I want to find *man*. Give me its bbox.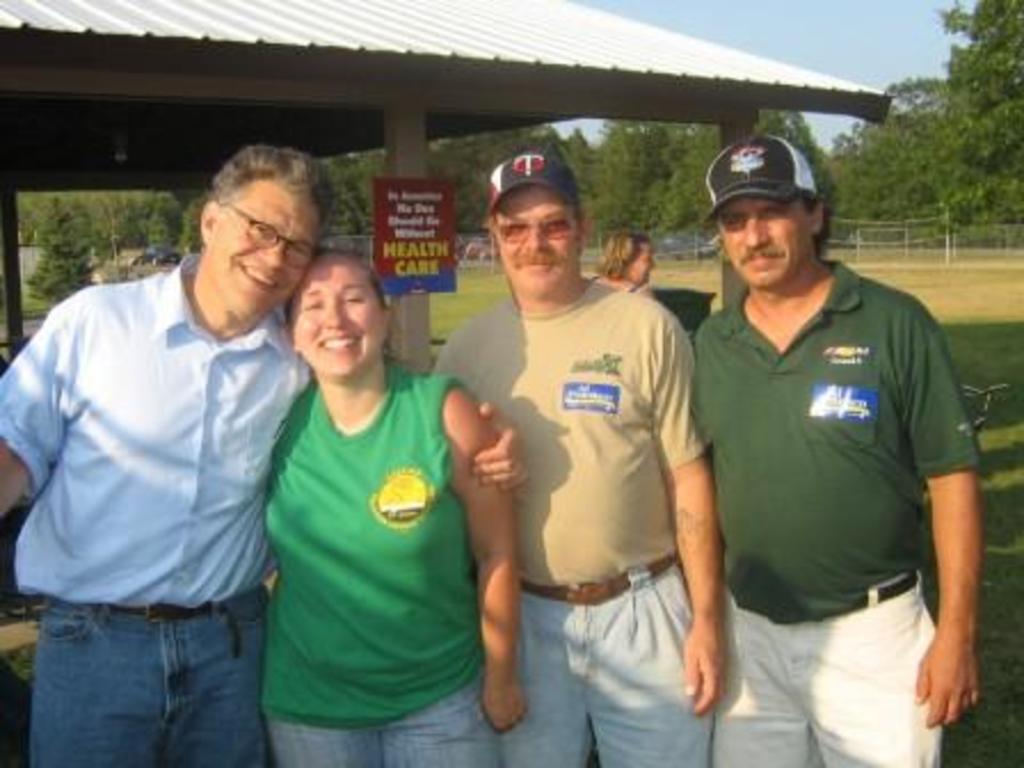
rect(434, 151, 722, 766).
